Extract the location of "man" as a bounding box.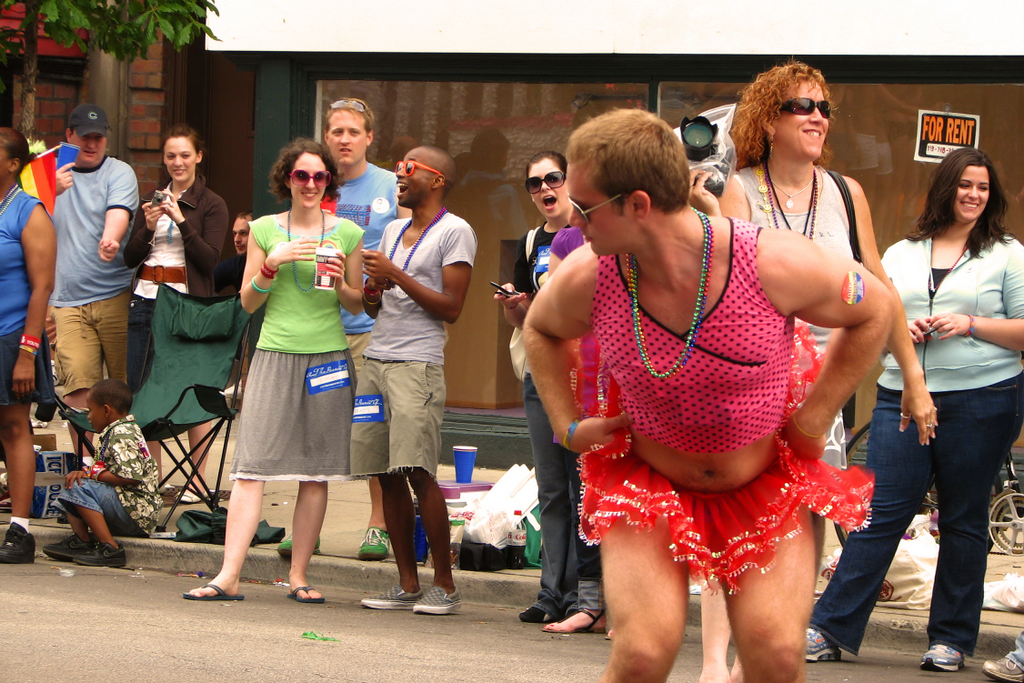
l=212, t=208, r=250, b=296.
